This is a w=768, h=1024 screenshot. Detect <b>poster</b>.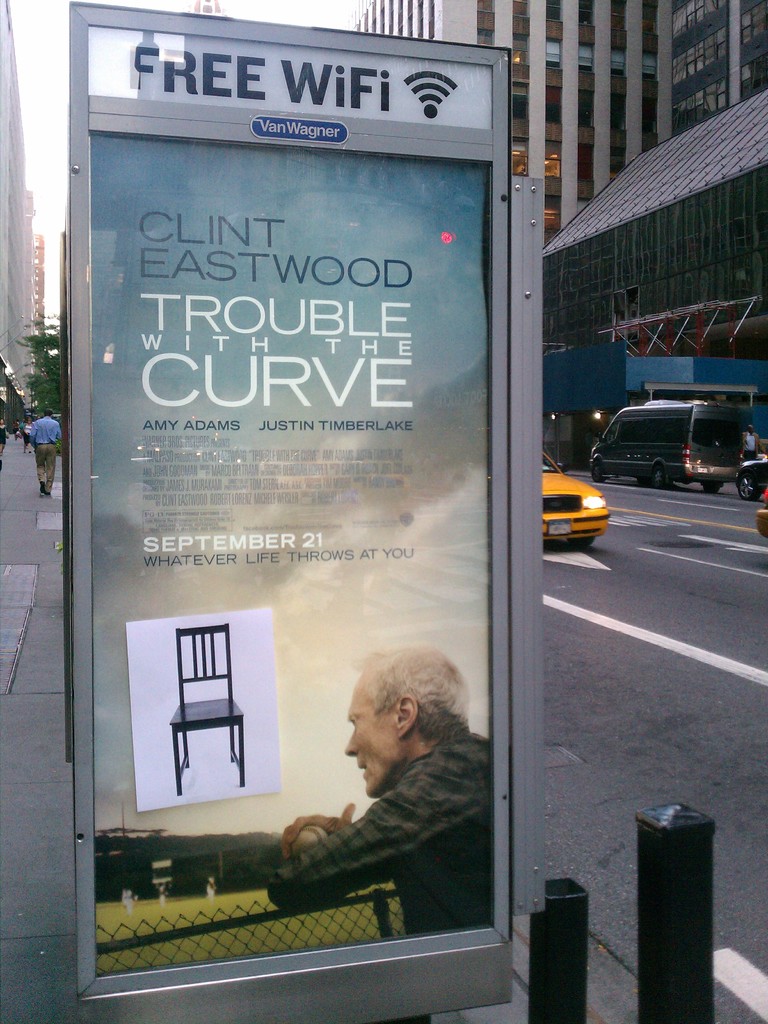
[x1=92, y1=132, x2=495, y2=977].
